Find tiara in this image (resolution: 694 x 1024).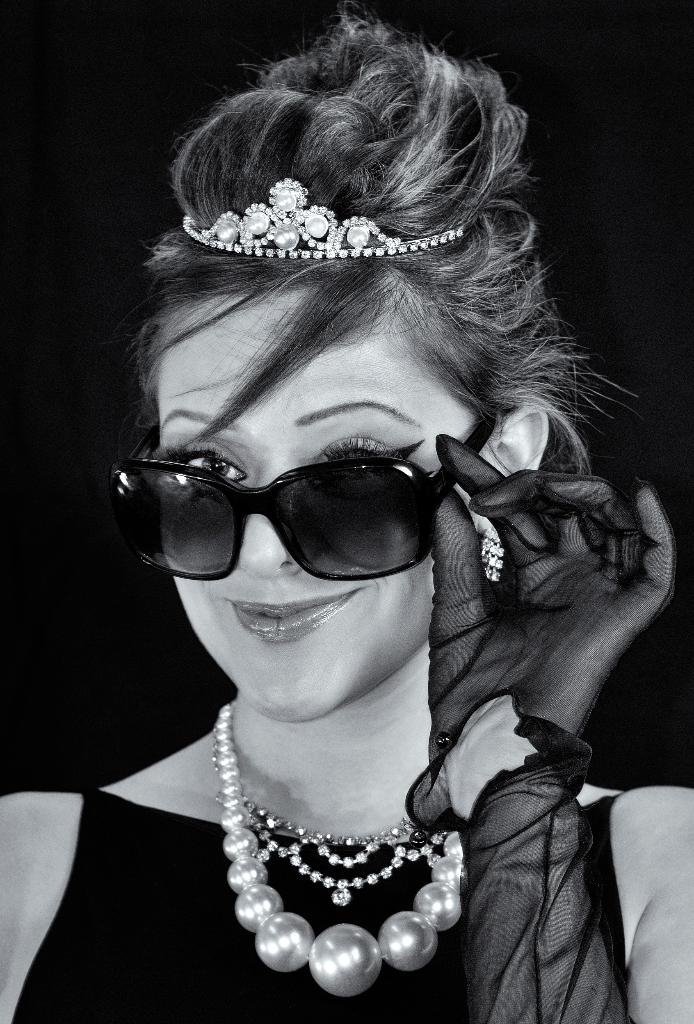
box=[182, 178, 470, 263].
